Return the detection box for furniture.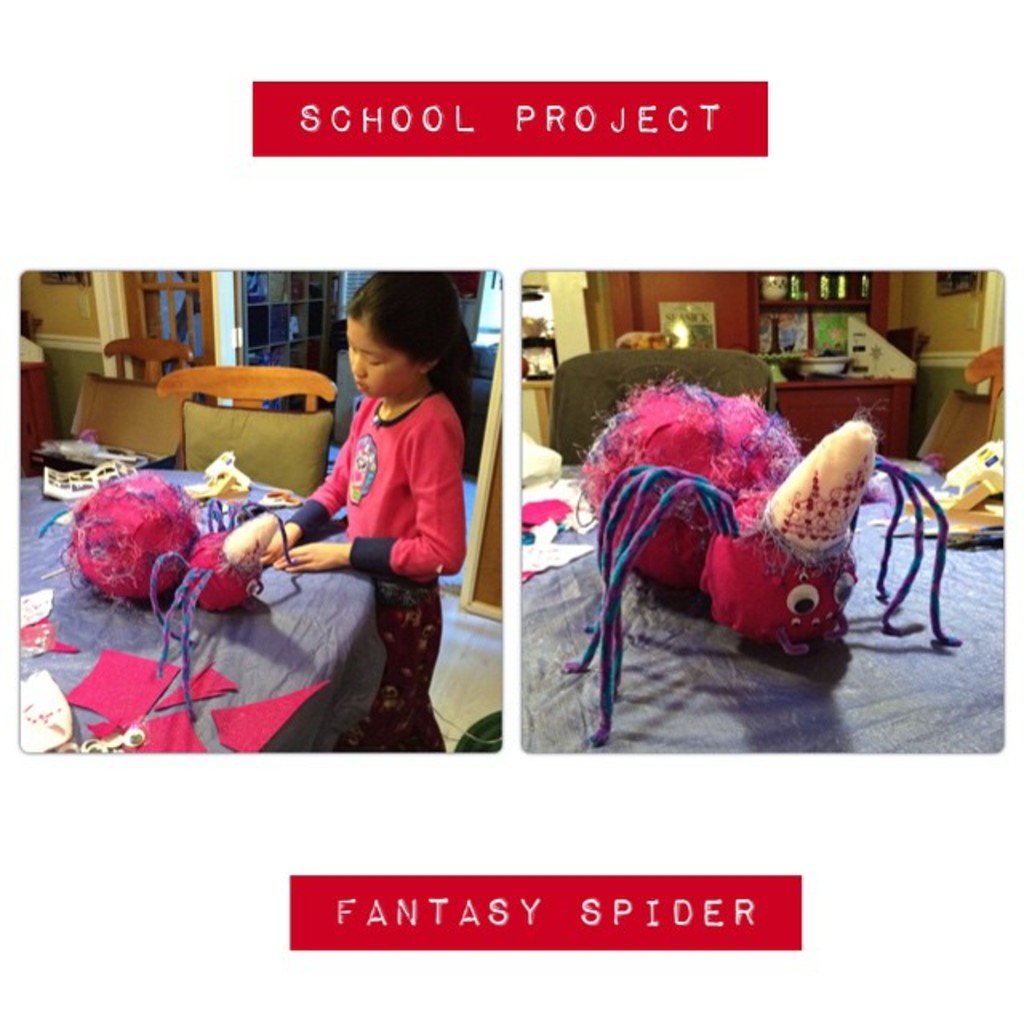
963, 350, 1008, 435.
